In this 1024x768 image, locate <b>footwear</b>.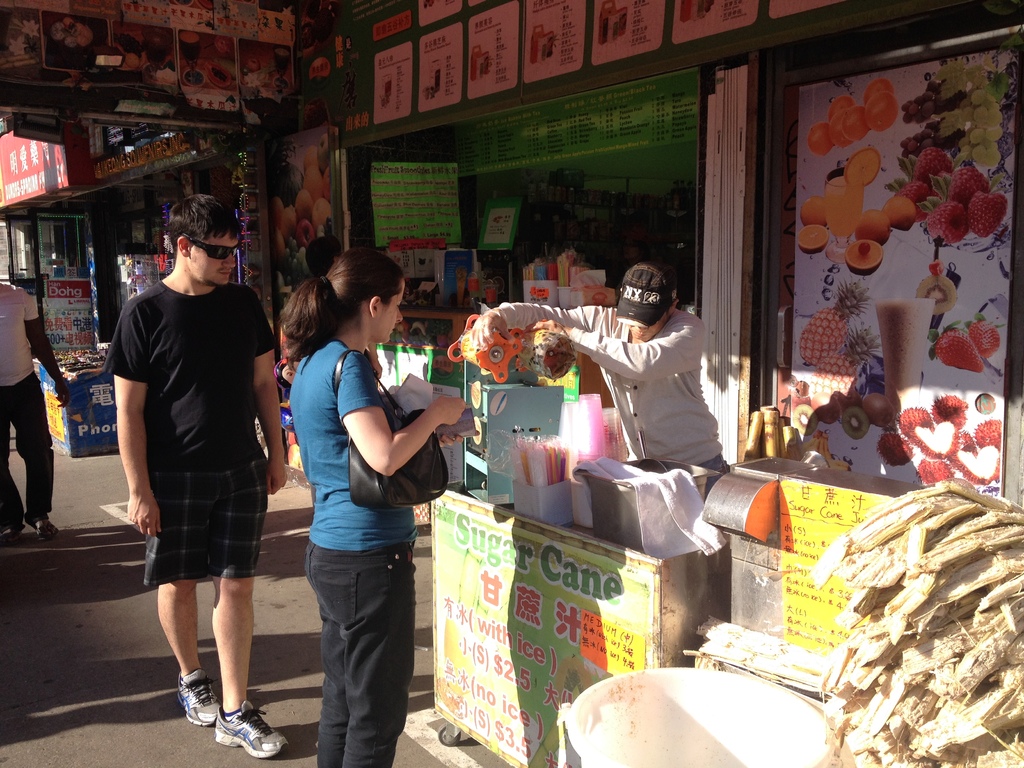
Bounding box: (left=211, top=697, right=289, bottom=755).
